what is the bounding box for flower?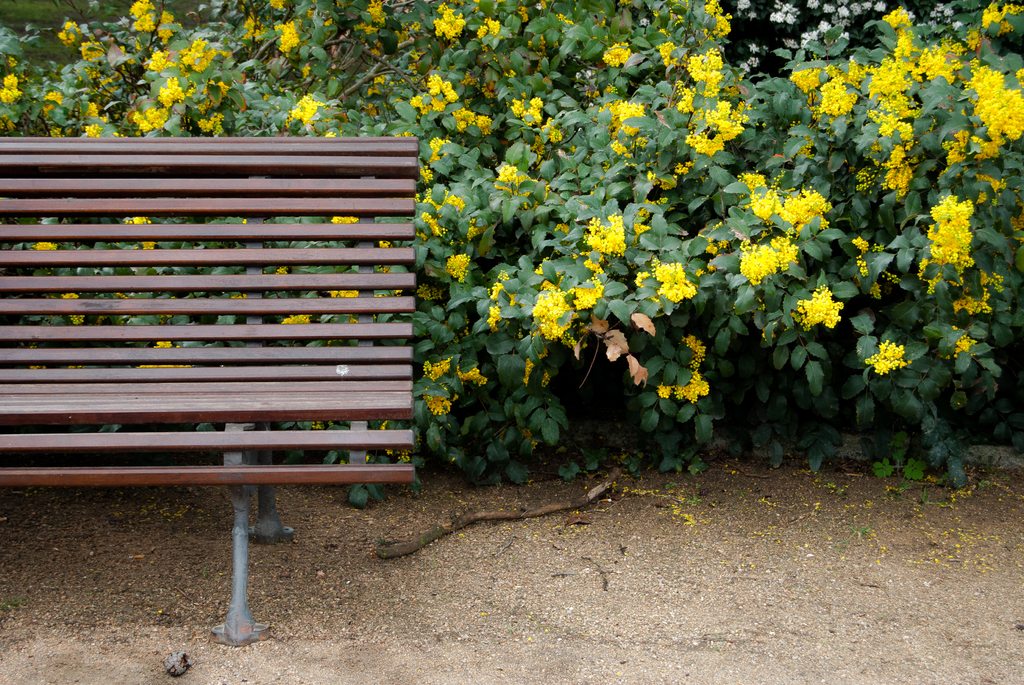
409, 74, 459, 116.
